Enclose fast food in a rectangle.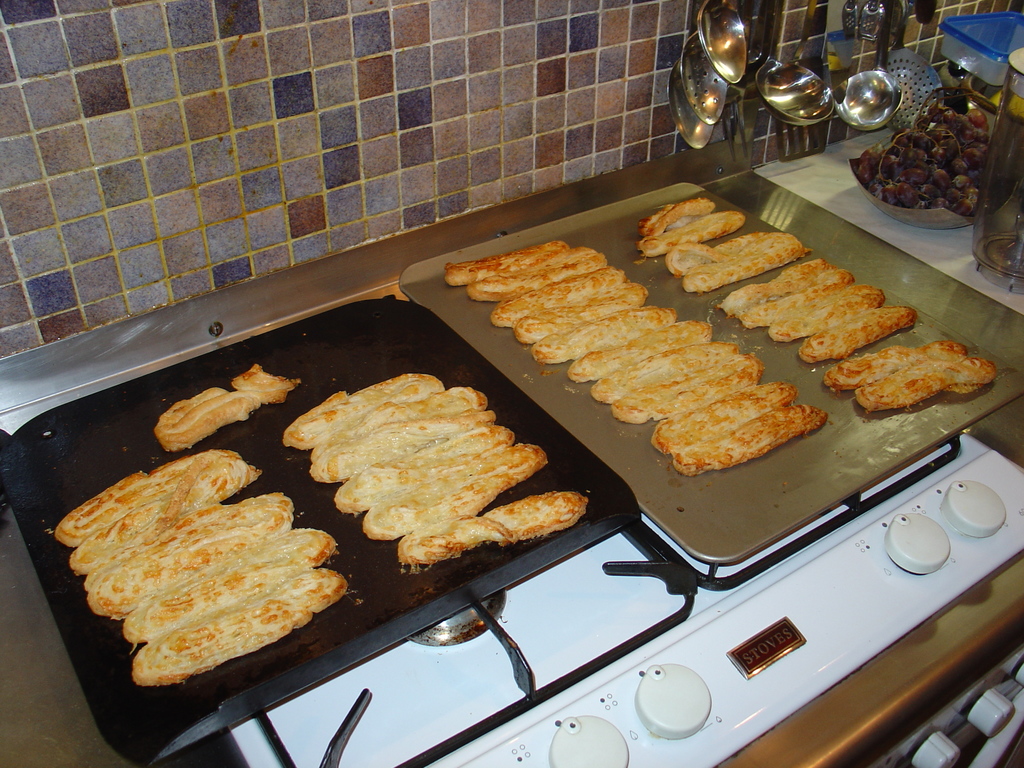
534:298:675:360.
